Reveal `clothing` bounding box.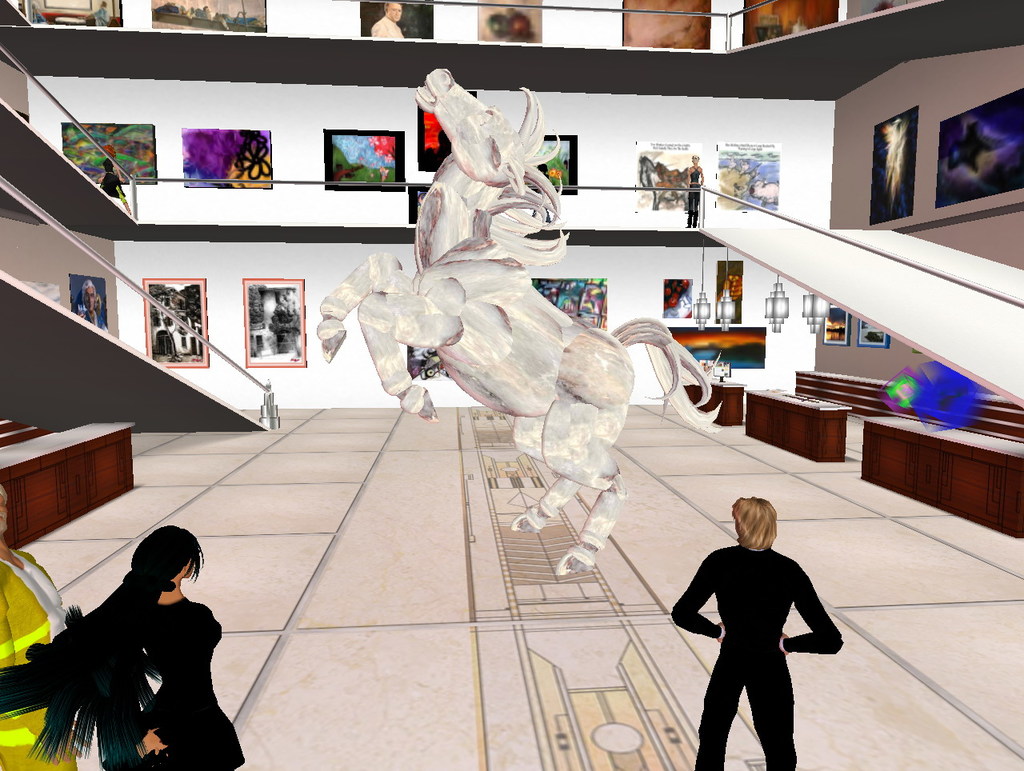
Revealed: (374,6,406,43).
